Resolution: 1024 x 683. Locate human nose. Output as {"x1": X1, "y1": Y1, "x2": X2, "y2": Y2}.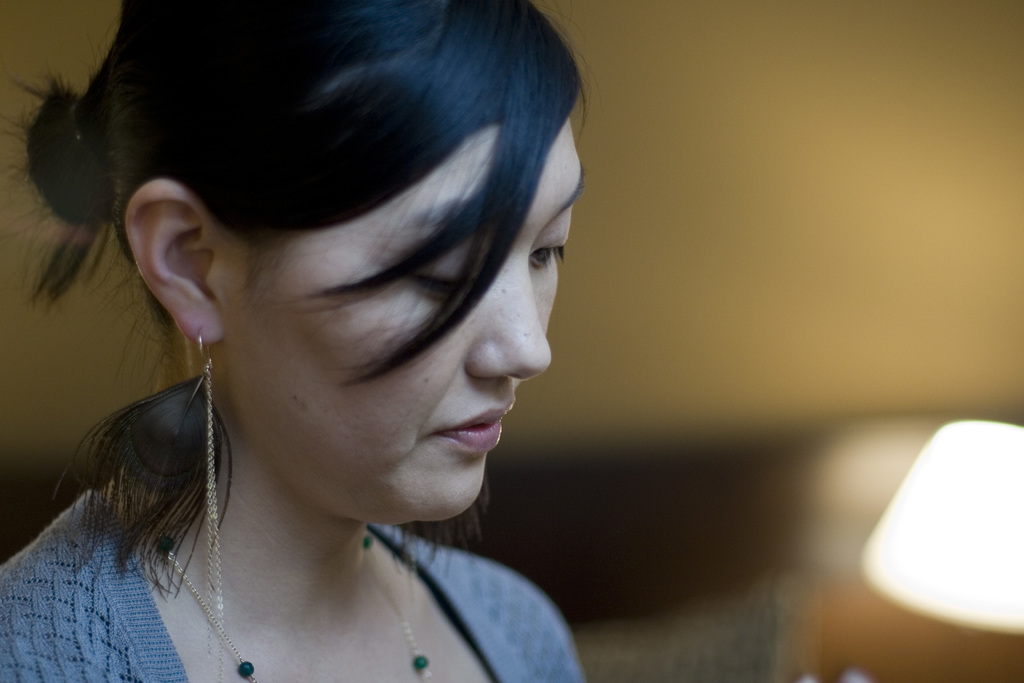
{"x1": 465, "y1": 264, "x2": 550, "y2": 383}.
